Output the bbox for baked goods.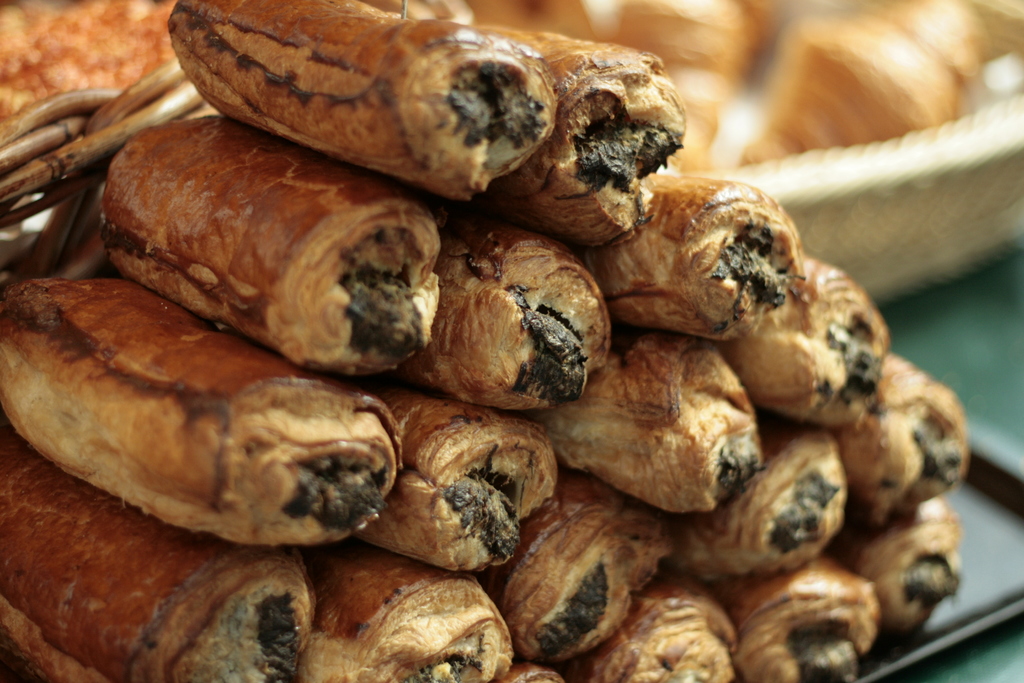
box=[502, 659, 571, 682].
